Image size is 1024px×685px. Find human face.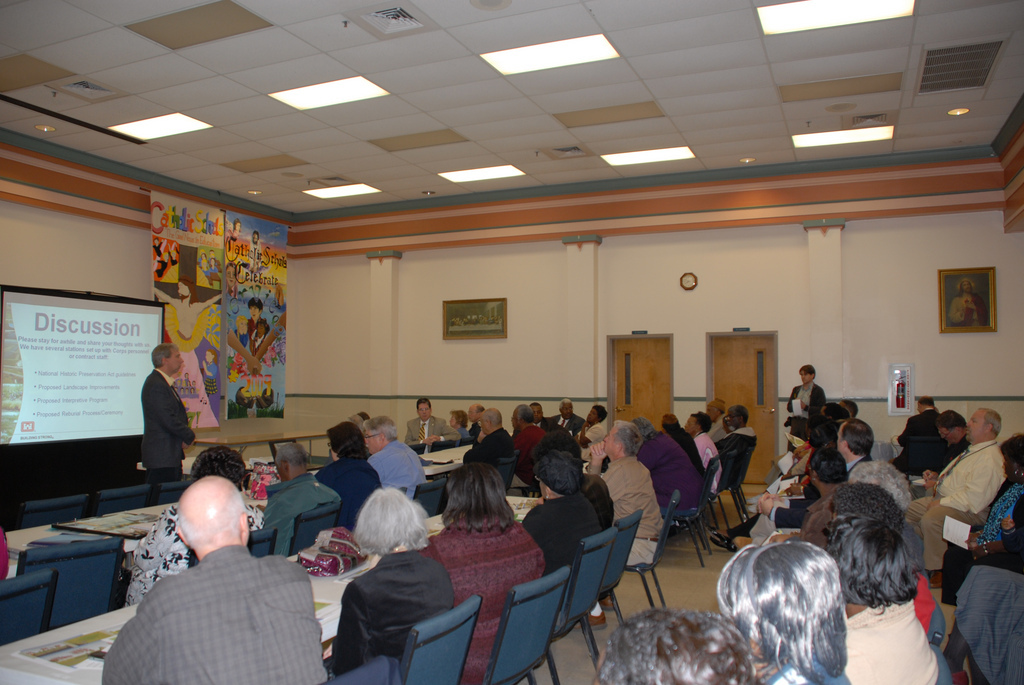
x1=467, y1=406, x2=475, y2=421.
